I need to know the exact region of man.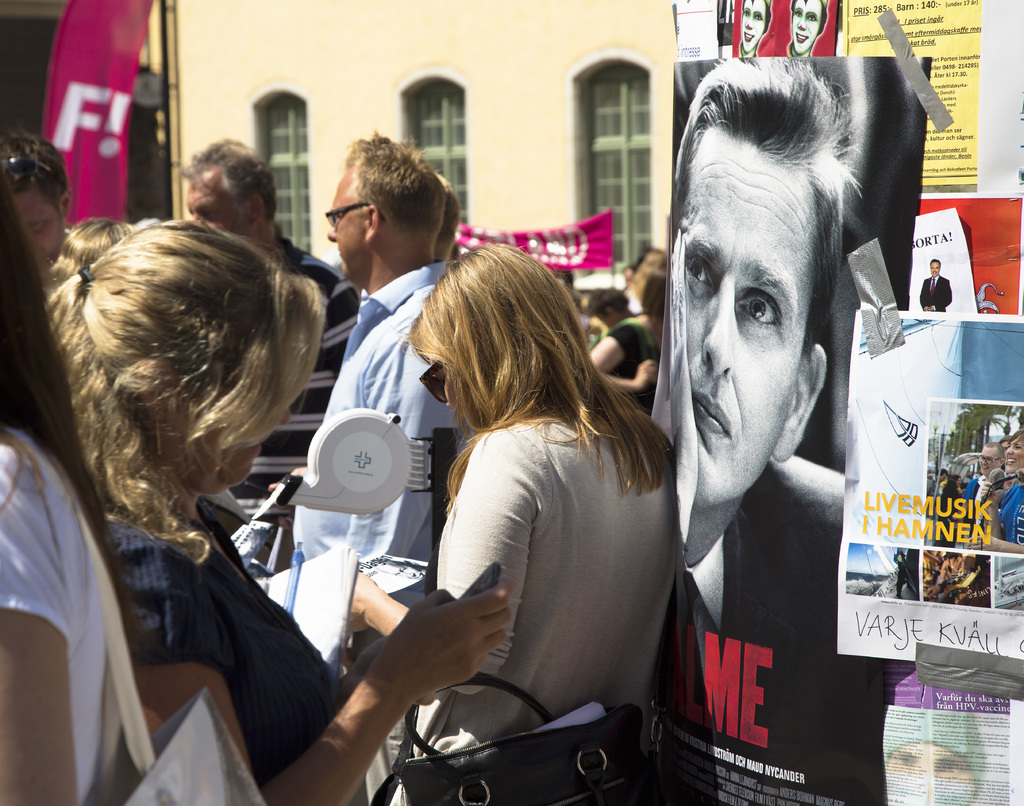
Region: l=918, t=254, r=955, b=314.
